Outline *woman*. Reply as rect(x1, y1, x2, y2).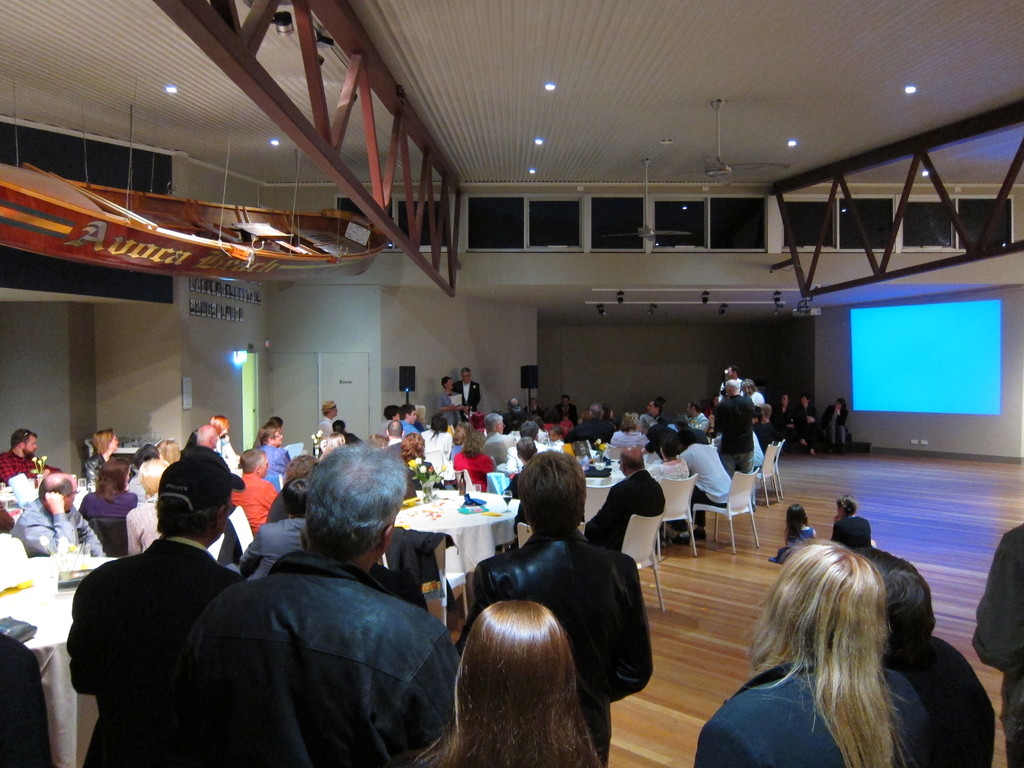
rect(455, 431, 500, 496).
